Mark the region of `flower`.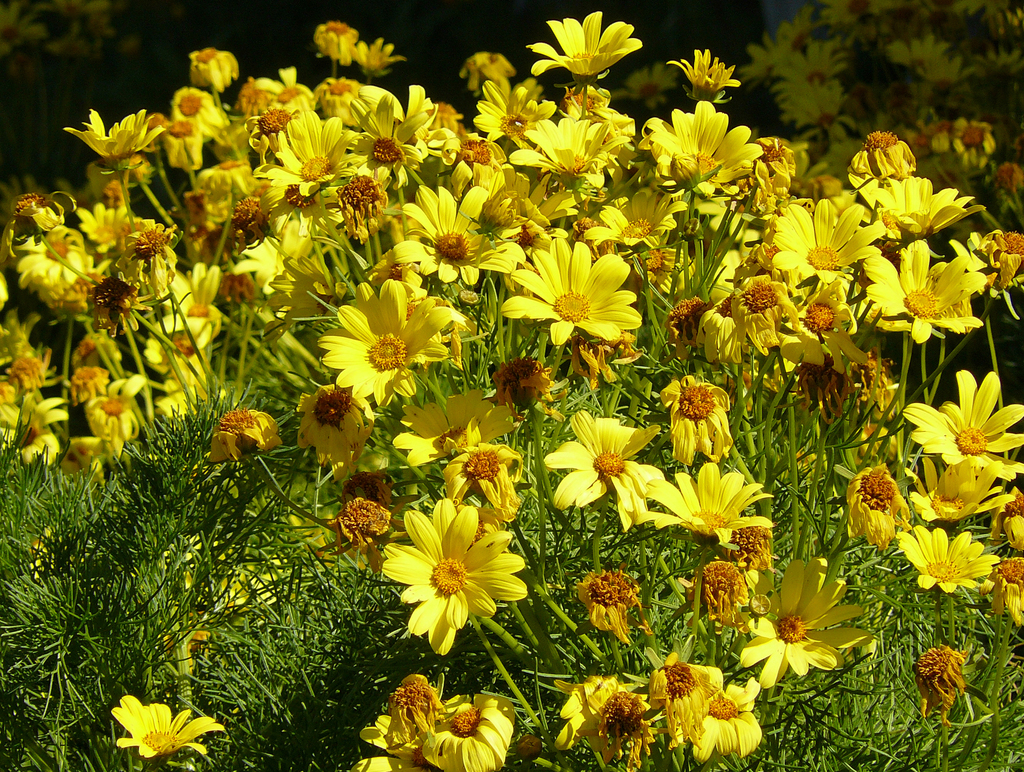
Region: bbox=(696, 677, 762, 768).
